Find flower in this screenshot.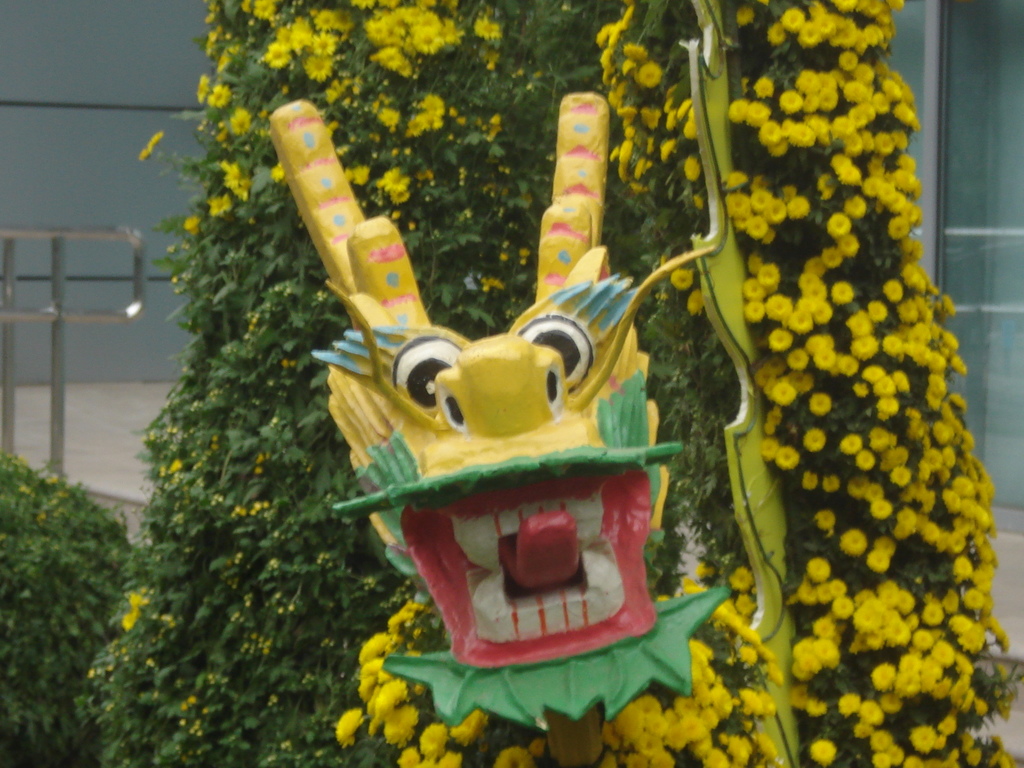
The bounding box for flower is {"x1": 207, "y1": 192, "x2": 231, "y2": 214}.
